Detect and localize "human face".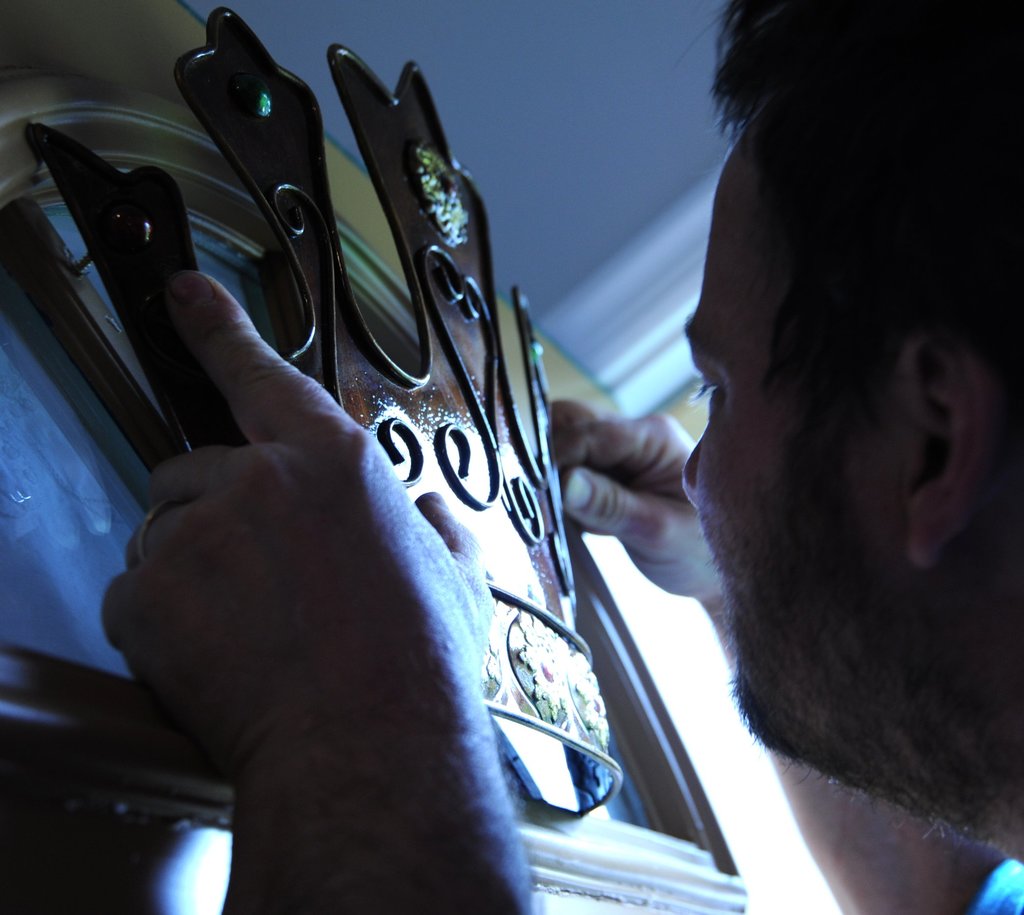
Localized at crop(678, 127, 913, 742).
